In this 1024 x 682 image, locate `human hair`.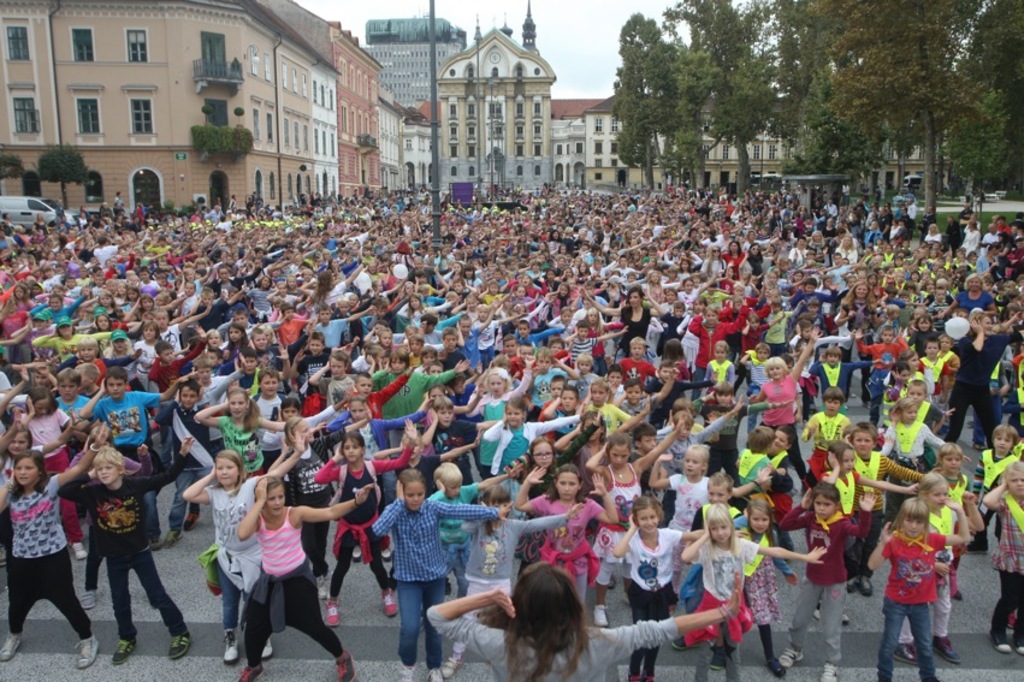
Bounding box: bbox=(627, 284, 644, 302).
